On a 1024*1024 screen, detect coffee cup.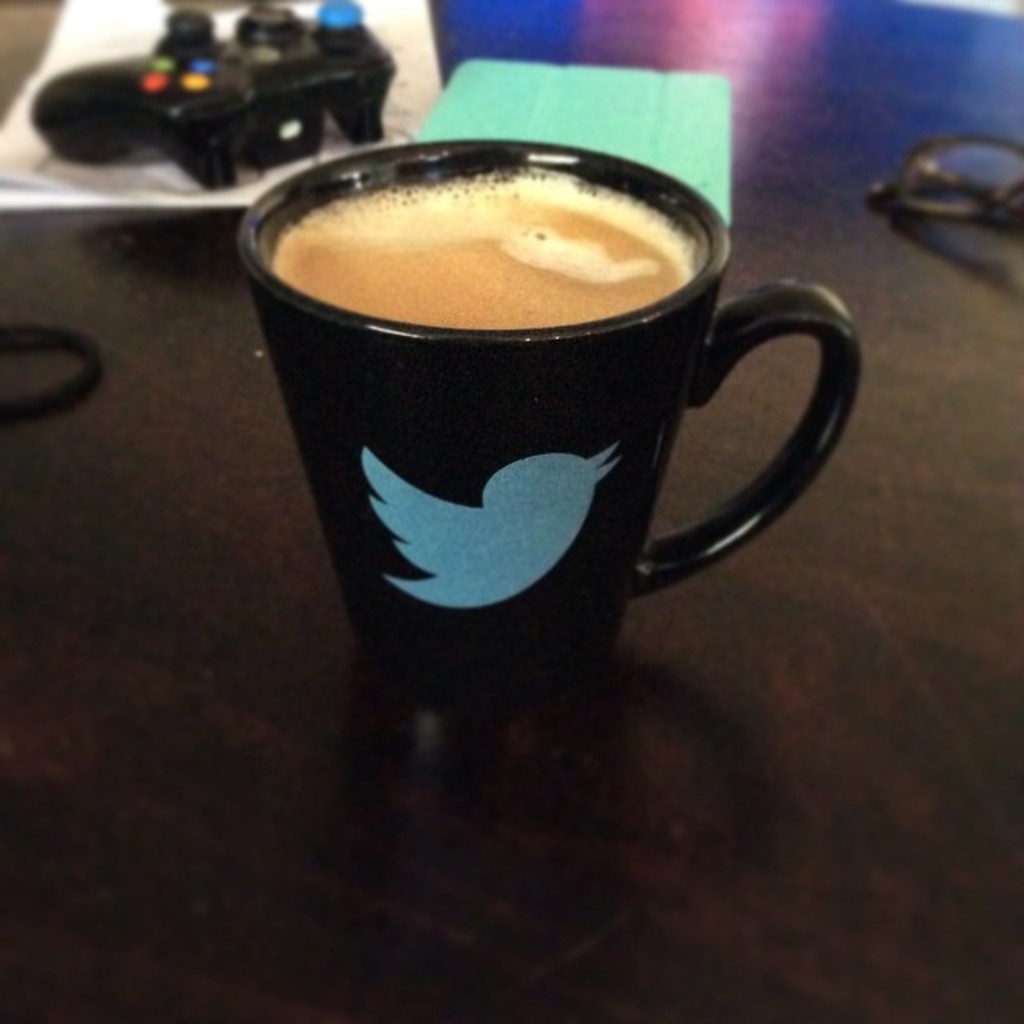
Rect(240, 133, 856, 693).
